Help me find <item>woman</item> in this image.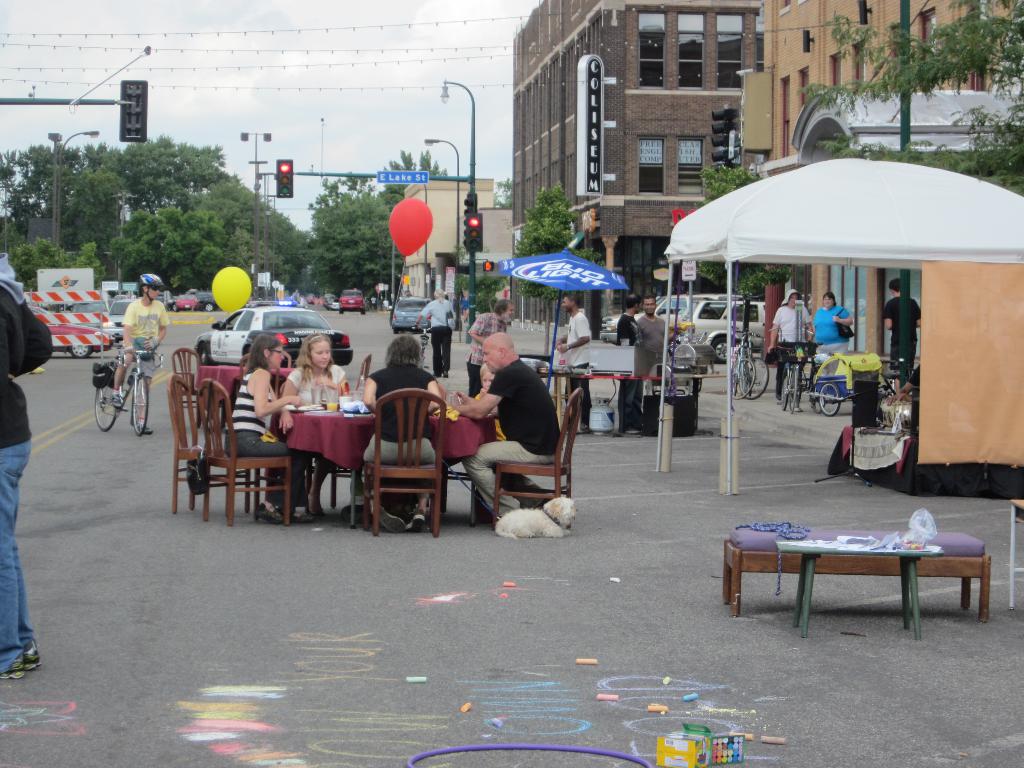
Found it: pyautogui.locateOnScreen(285, 330, 361, 515).
